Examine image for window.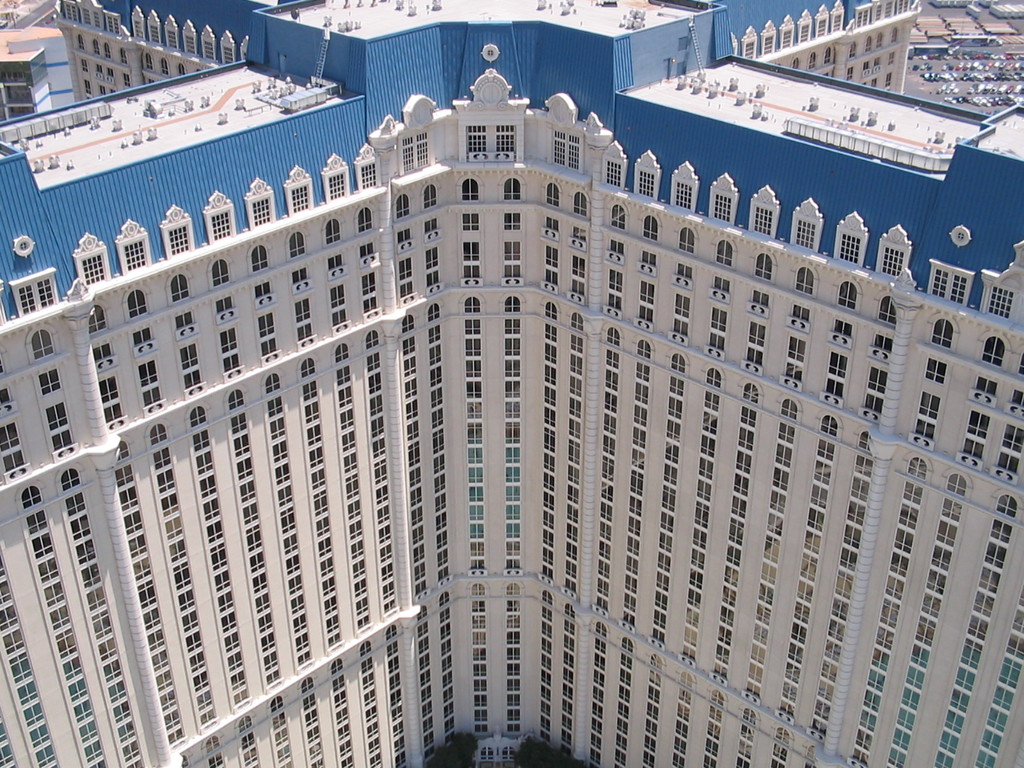
Examination result: box=[365, 292, 376, 313].
